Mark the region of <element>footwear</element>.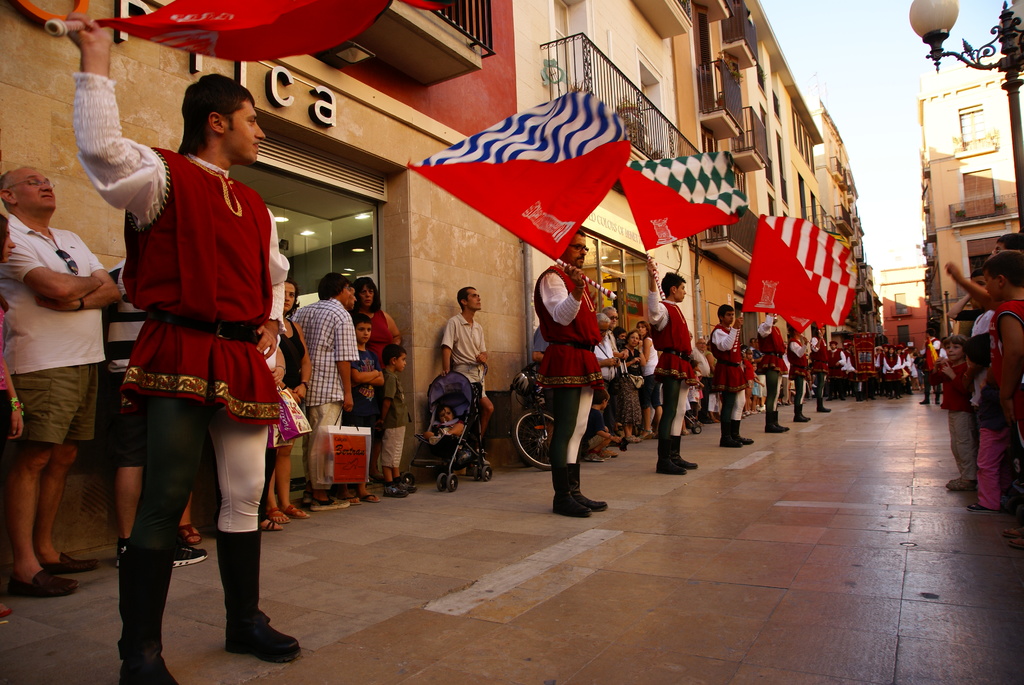
Region: bbox=(115, 535, 205, 567).
